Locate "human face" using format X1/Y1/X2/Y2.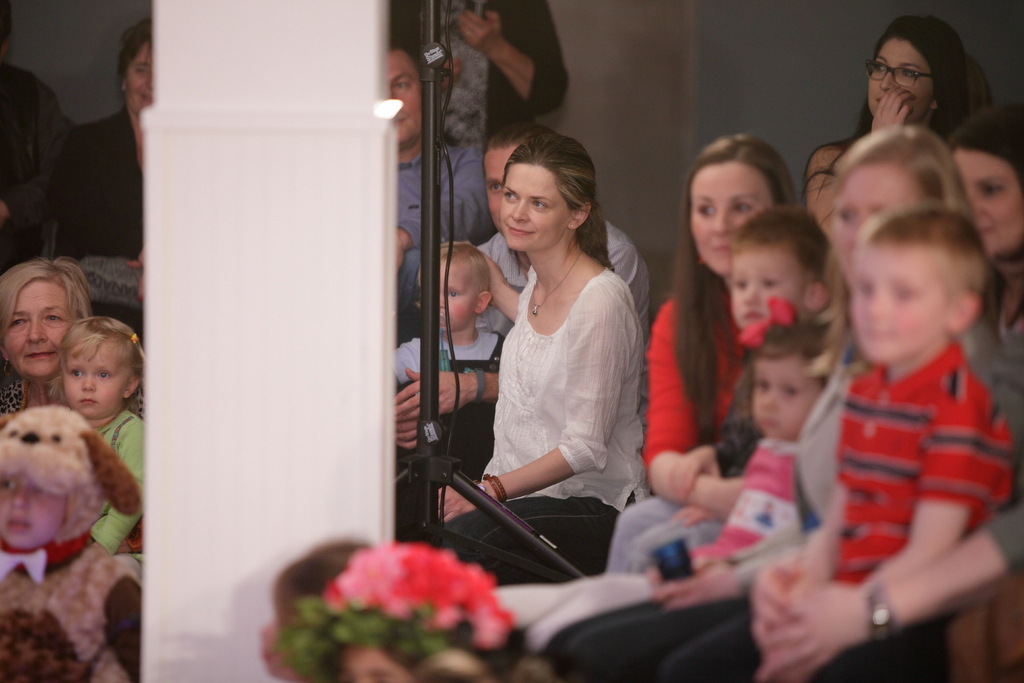
735/251/808/327.
